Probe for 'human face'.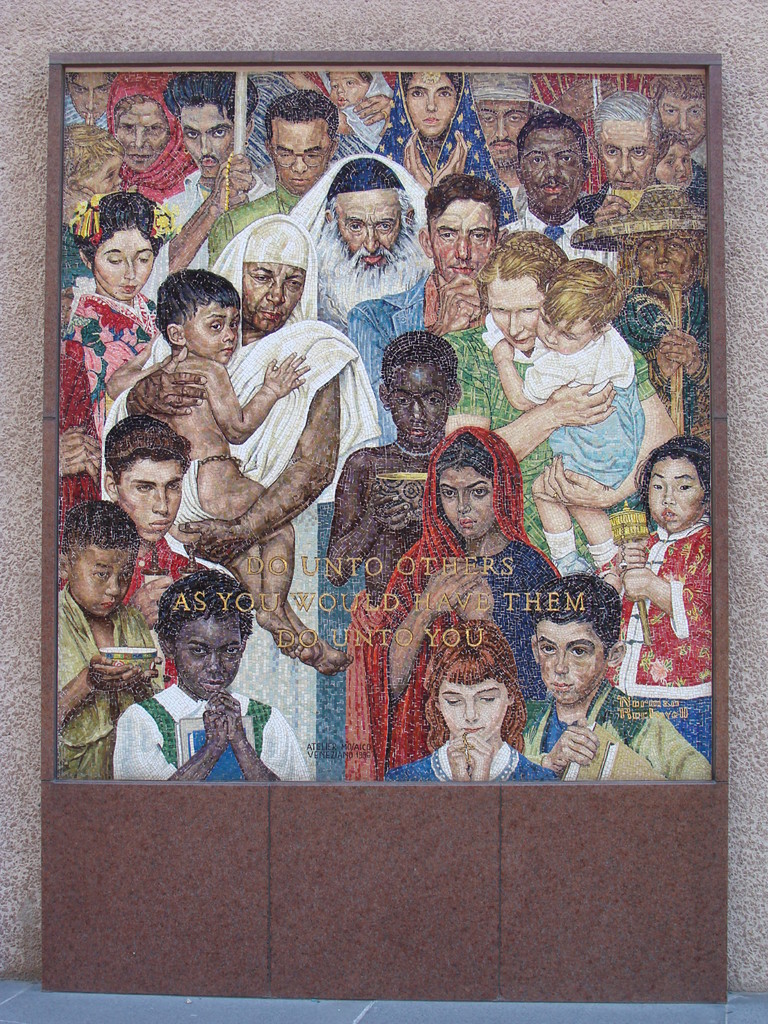
Probe result: 518 135 583 219.
